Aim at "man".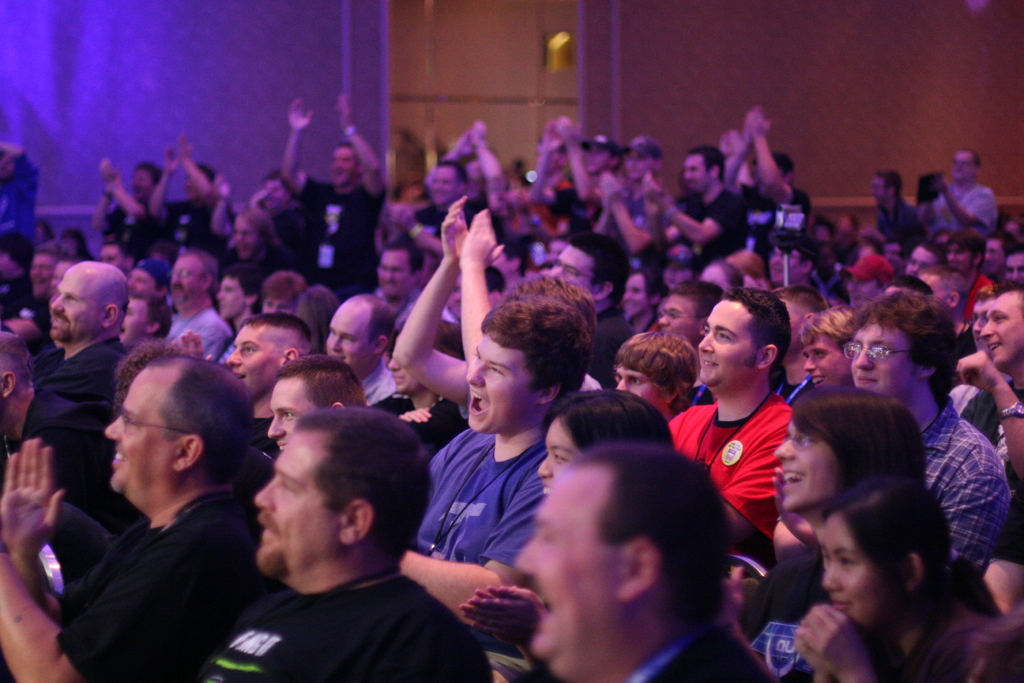
Aimed at Rect(730, 113, 807, 256).
